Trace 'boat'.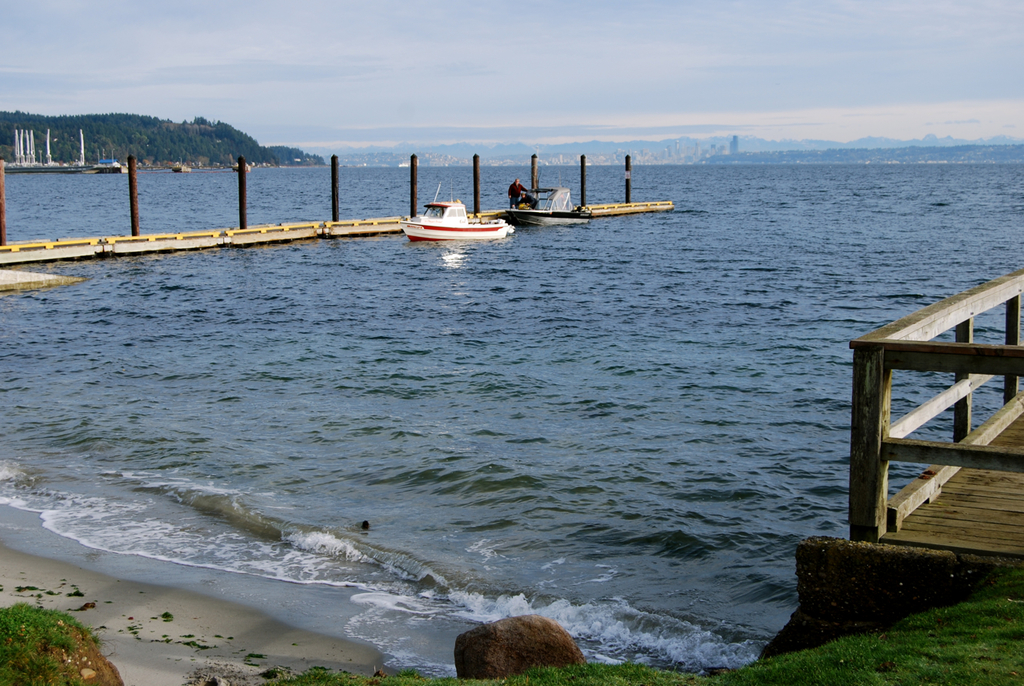
Traced to detection(504, 188, 591, 224).
